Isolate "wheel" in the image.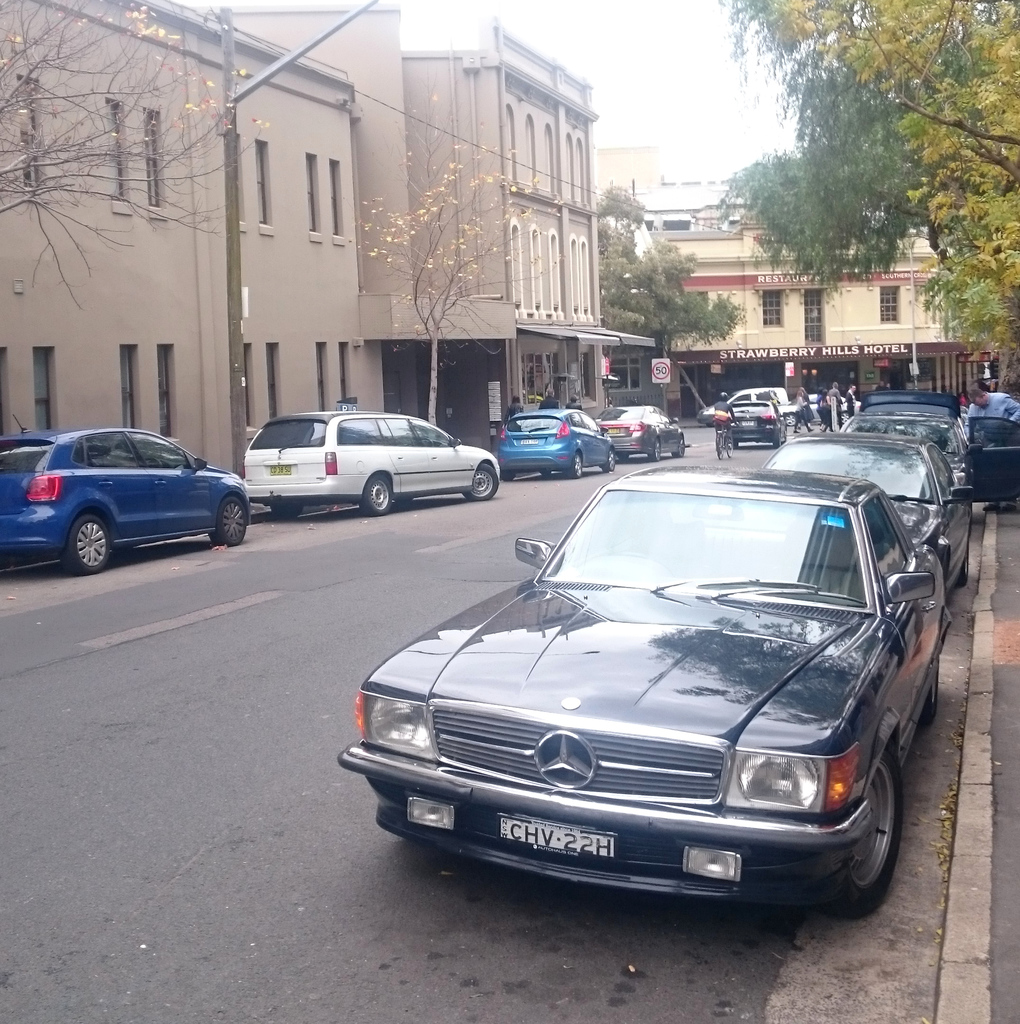
Isolated region: (539,470,552,477).
